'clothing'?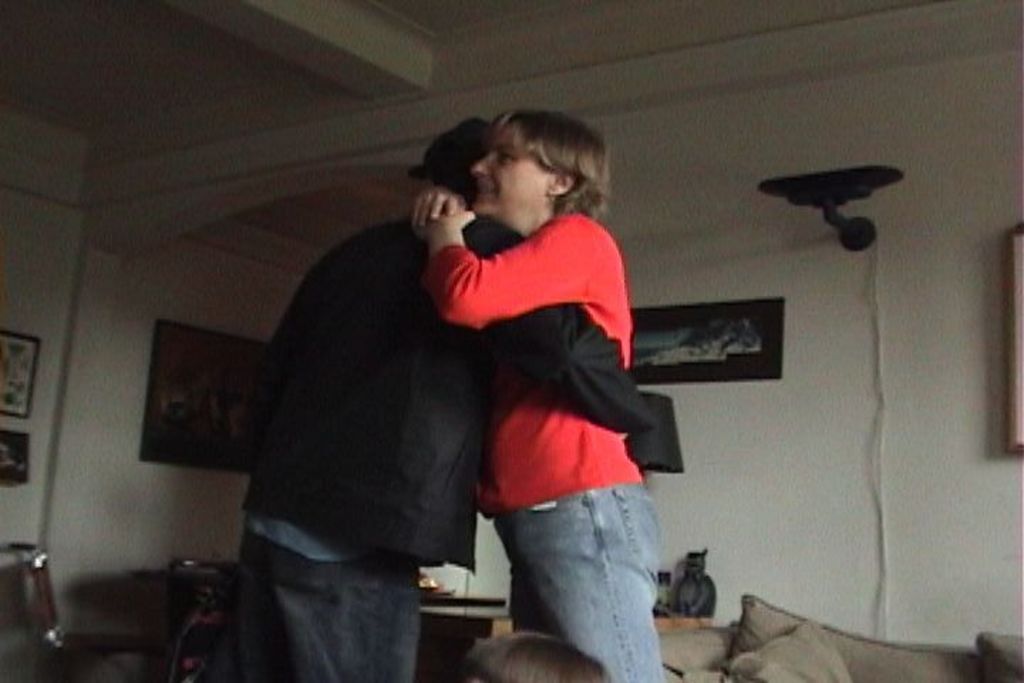
<region>232, 218, 686, 579</region>
